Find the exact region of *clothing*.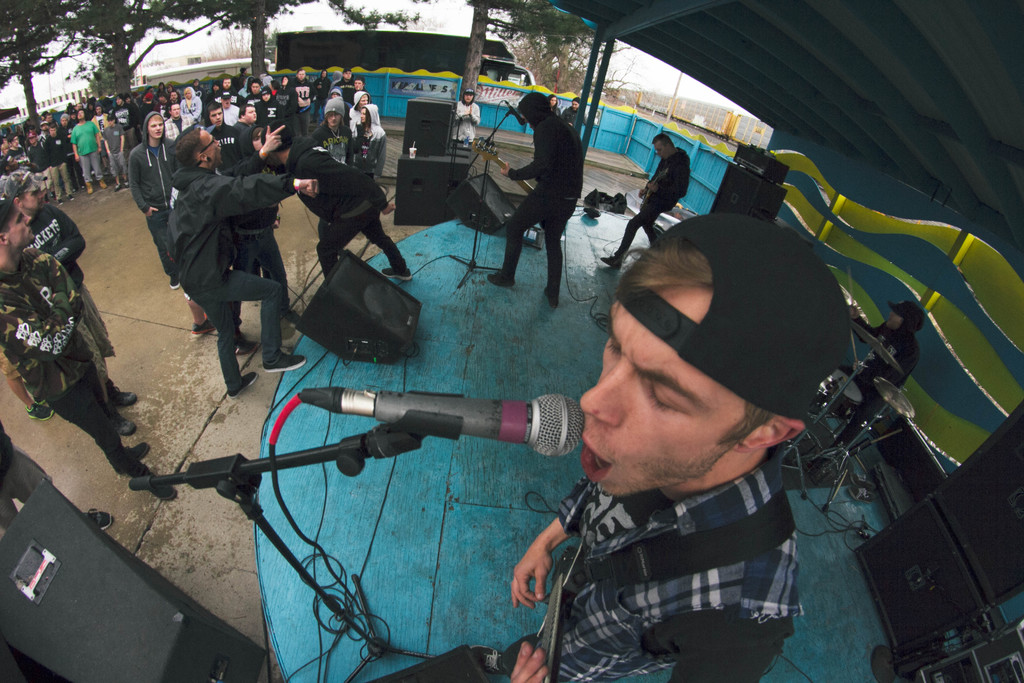
Exact region: [x1=616, y1=146, x2=700, y2=260].
